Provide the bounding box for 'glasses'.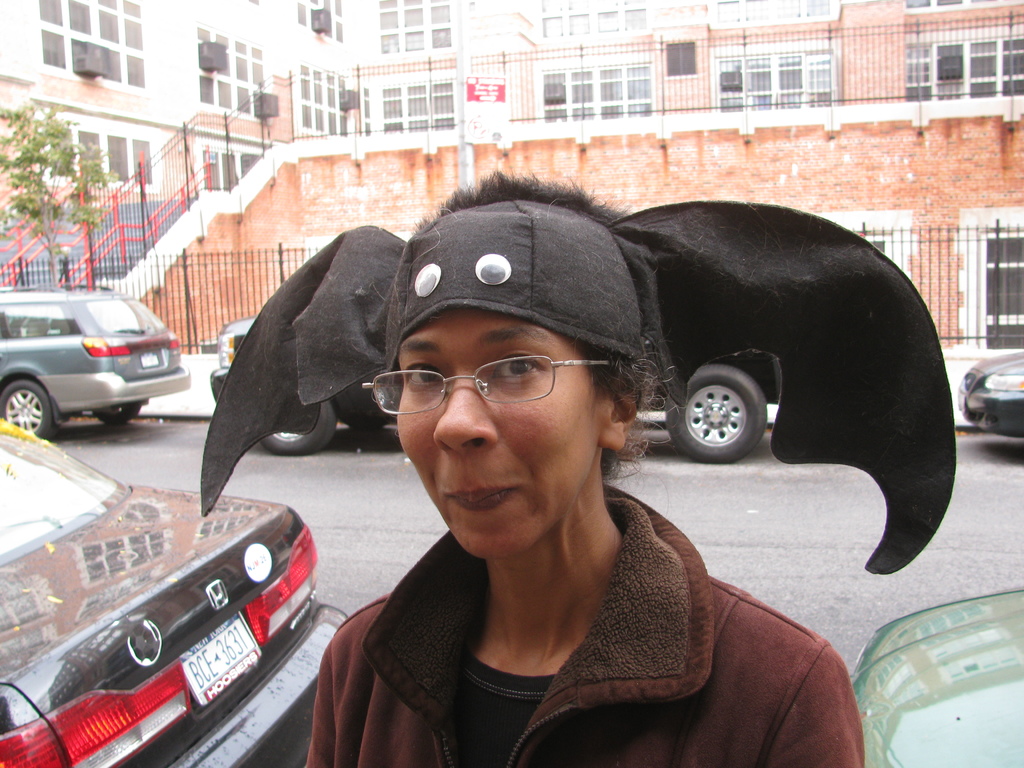
detection(366, 351, 628, 442).
